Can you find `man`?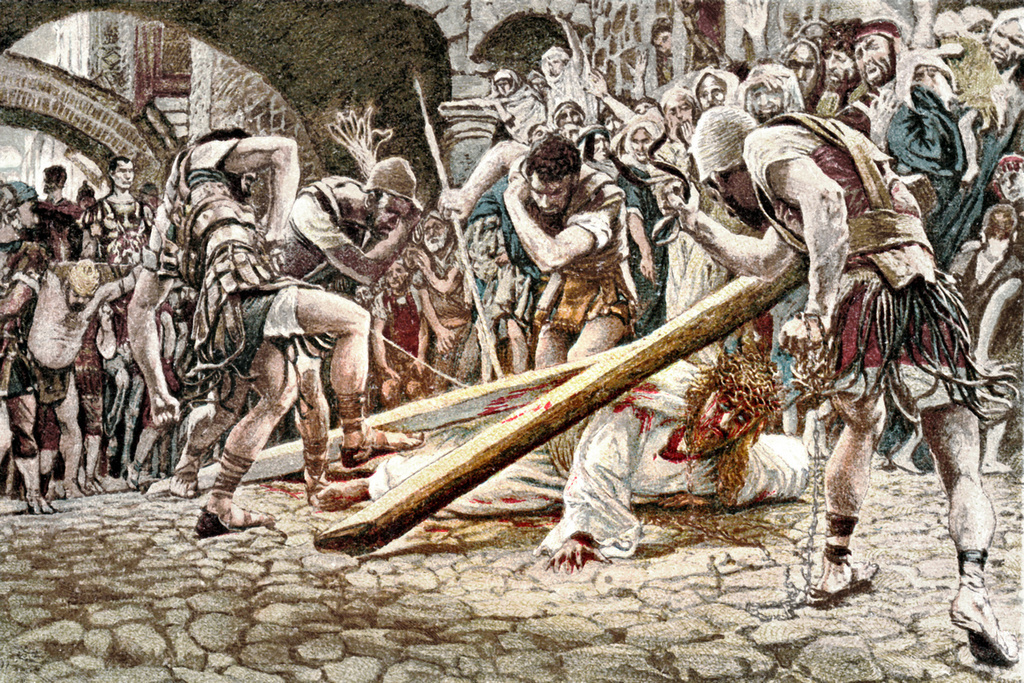
Yes, bounding box: left=79, top=156, right=152, bottom=479.
